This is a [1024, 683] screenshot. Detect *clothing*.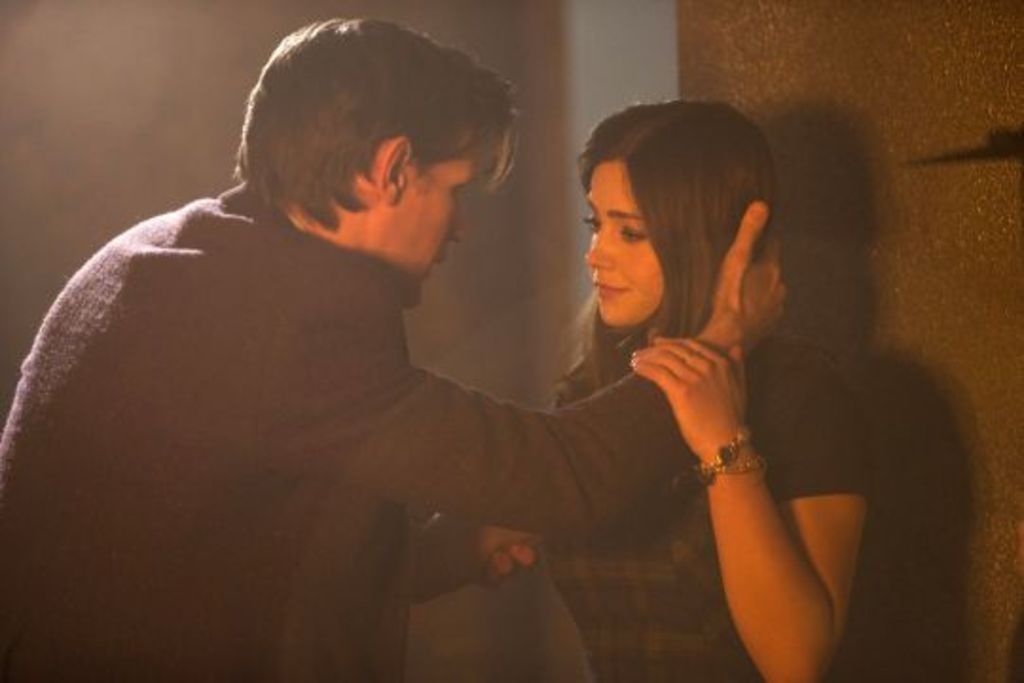
detection(0, 190, 696, 681).
